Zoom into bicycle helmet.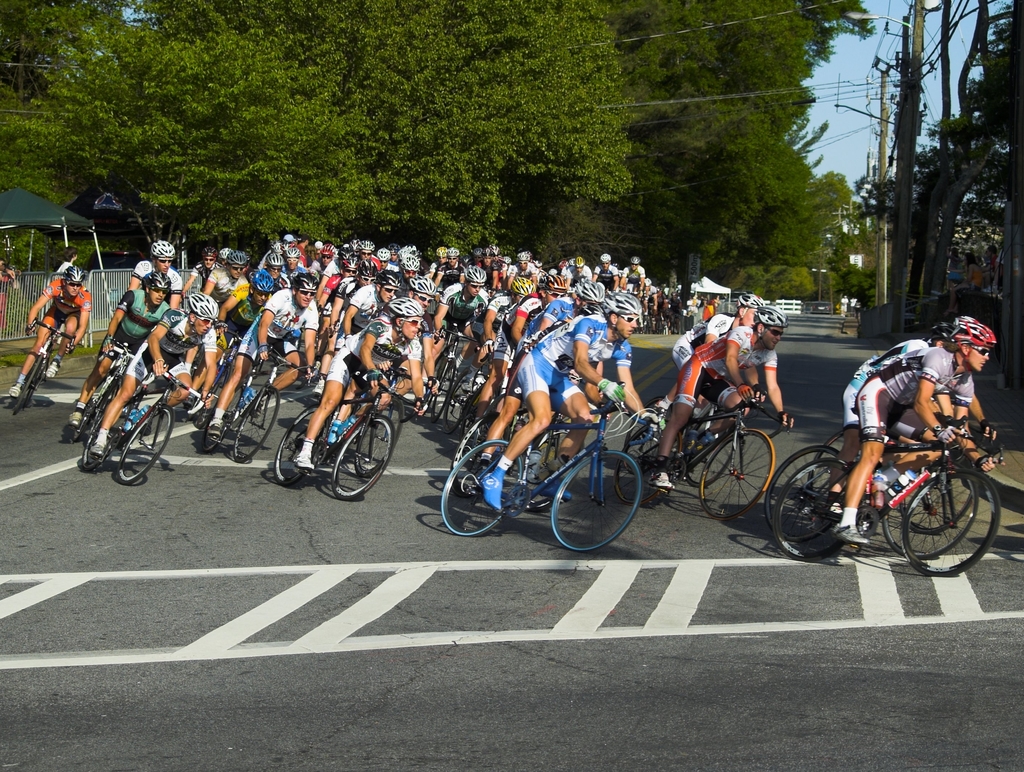
Zoom target: x1=449 y1=250 x2=456 y2=259.
